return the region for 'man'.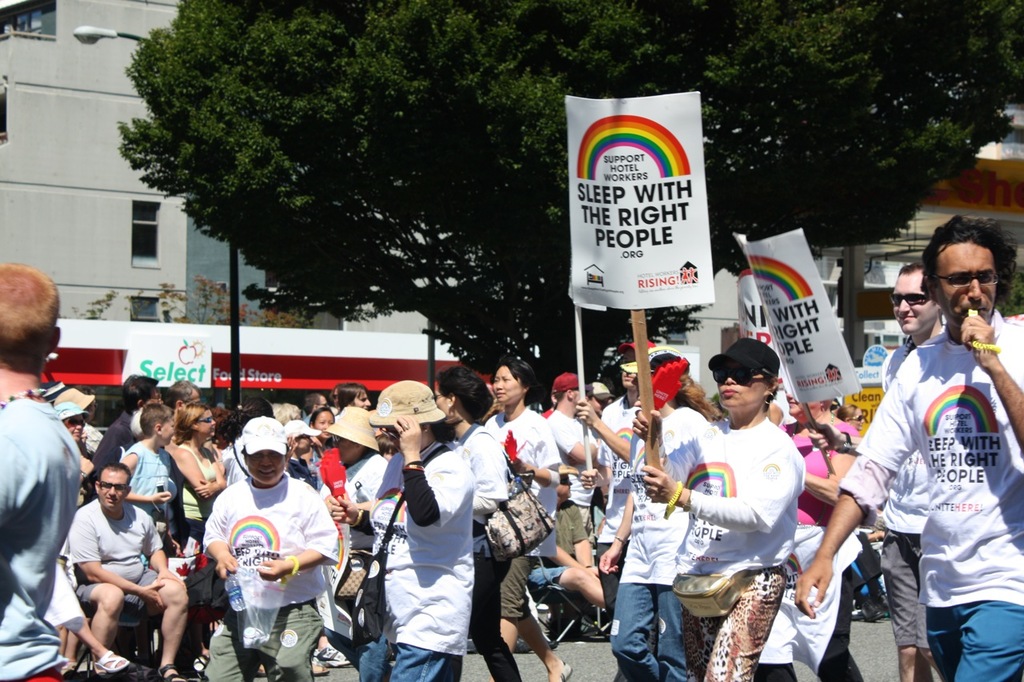
574 332 662 622.
